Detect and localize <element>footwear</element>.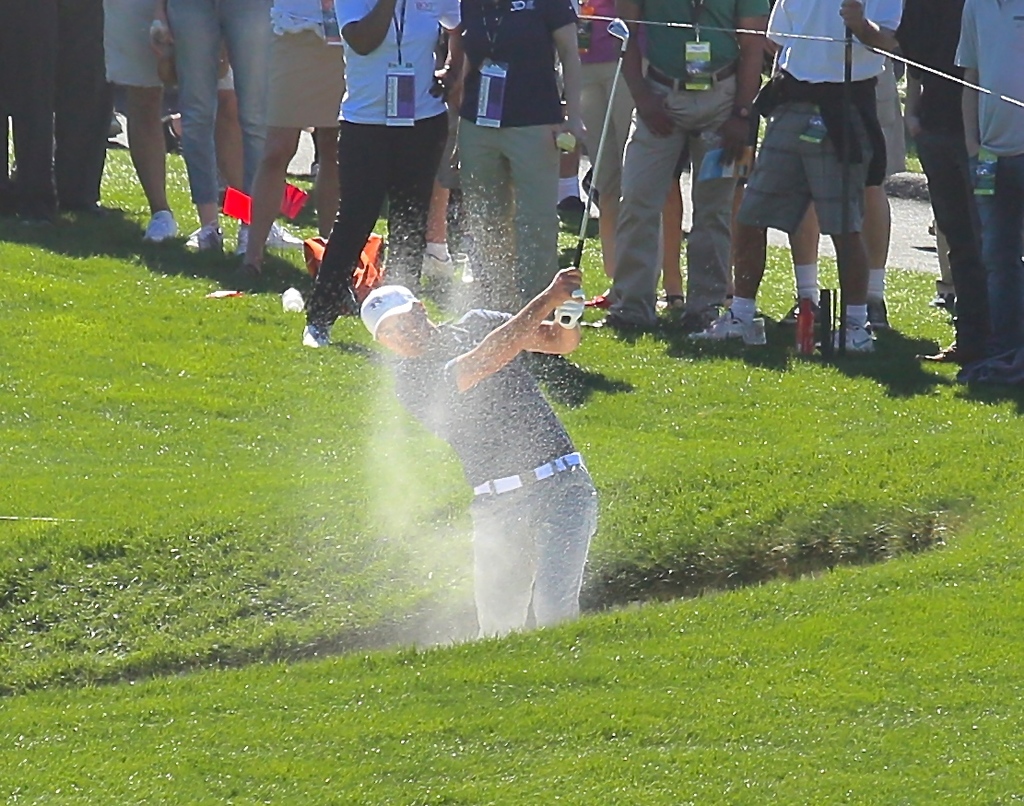
Localized at bbox=[583, 300, 618, 313].
